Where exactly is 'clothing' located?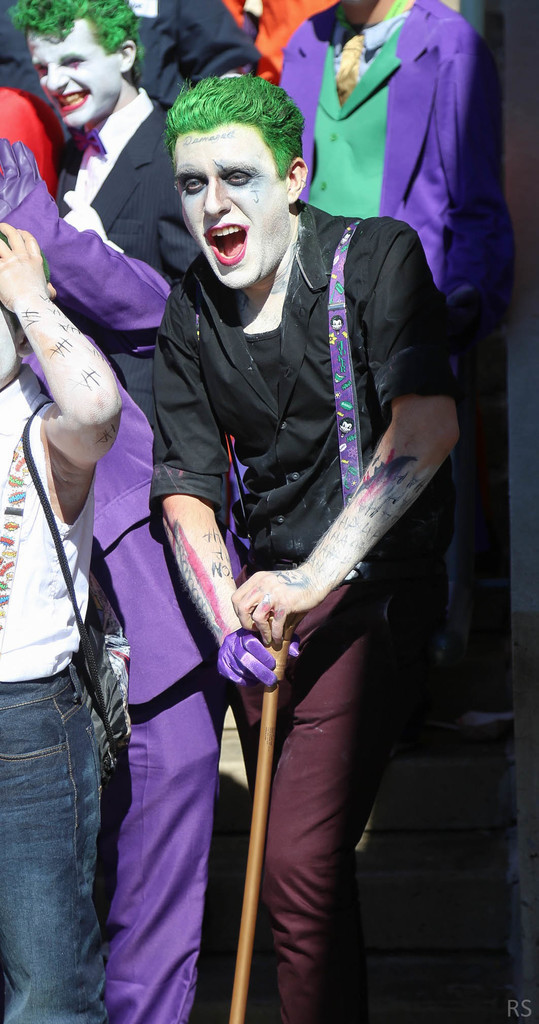
Its bounding box is 47:90:210:302.
